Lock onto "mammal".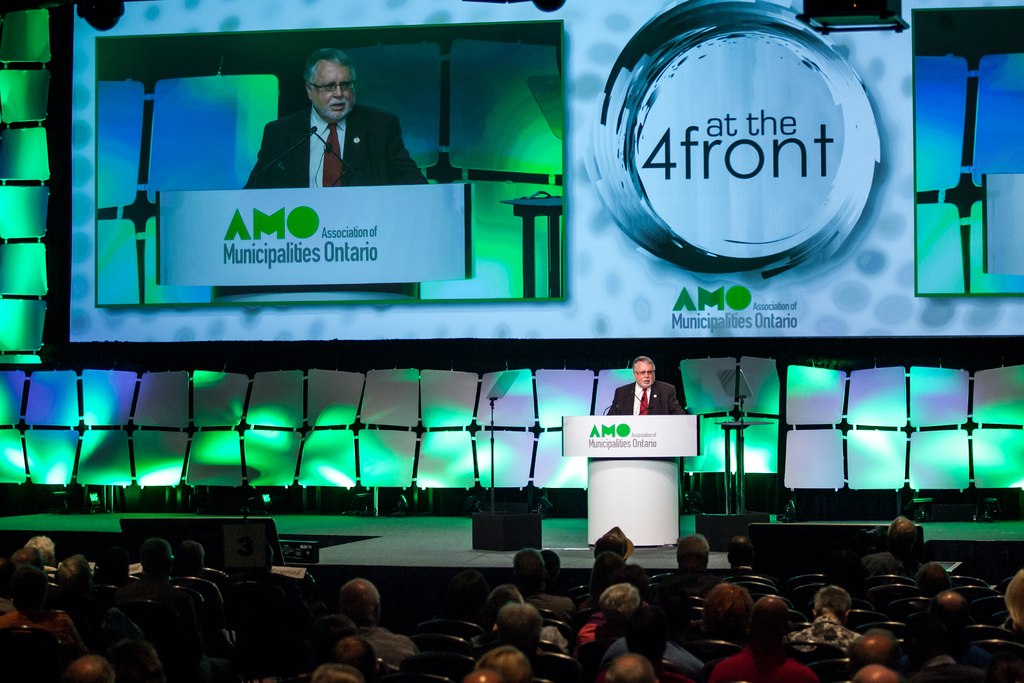
Locked: pyautogui.locateOnScreen(20, 533, 56, 577).
